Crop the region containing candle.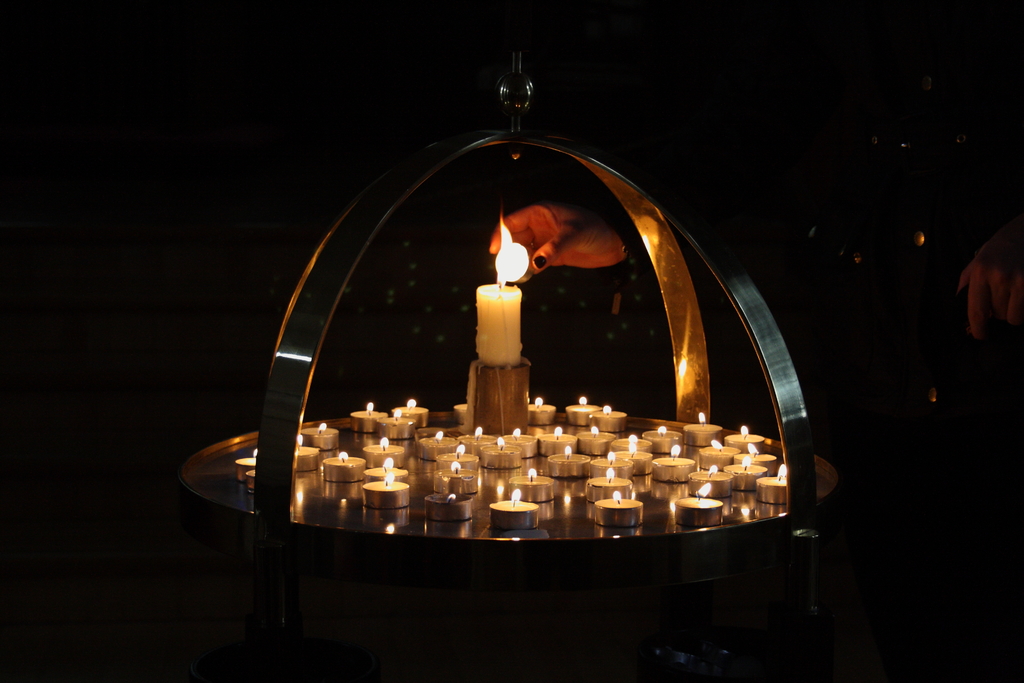
Crop region: 592/406/623/432.
